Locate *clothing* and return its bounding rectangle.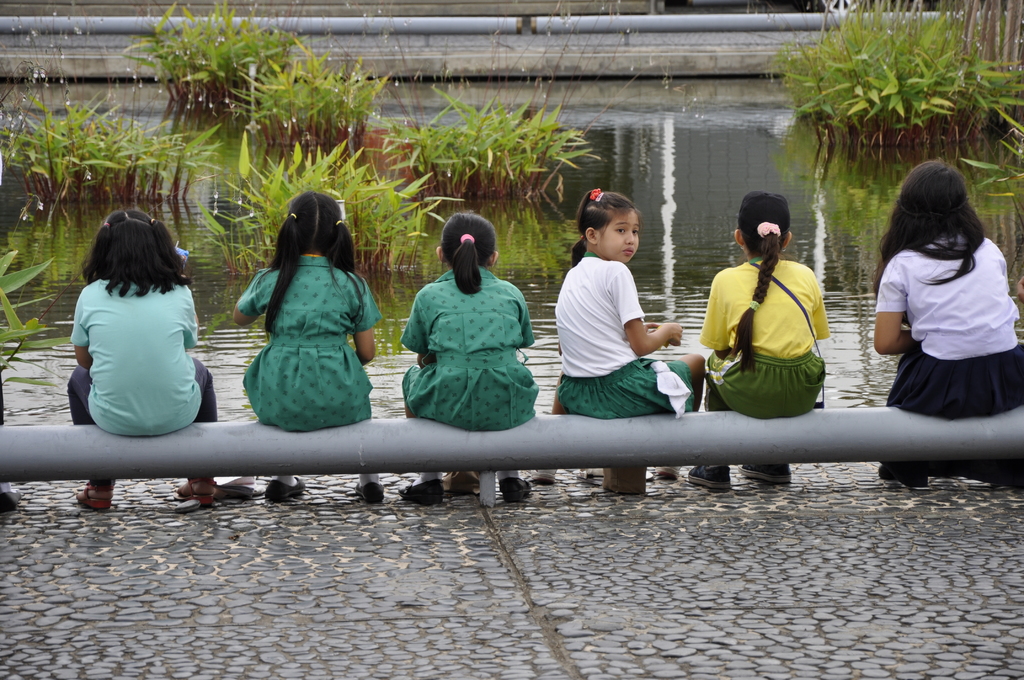
locate(876, 229, 1023, 499).
